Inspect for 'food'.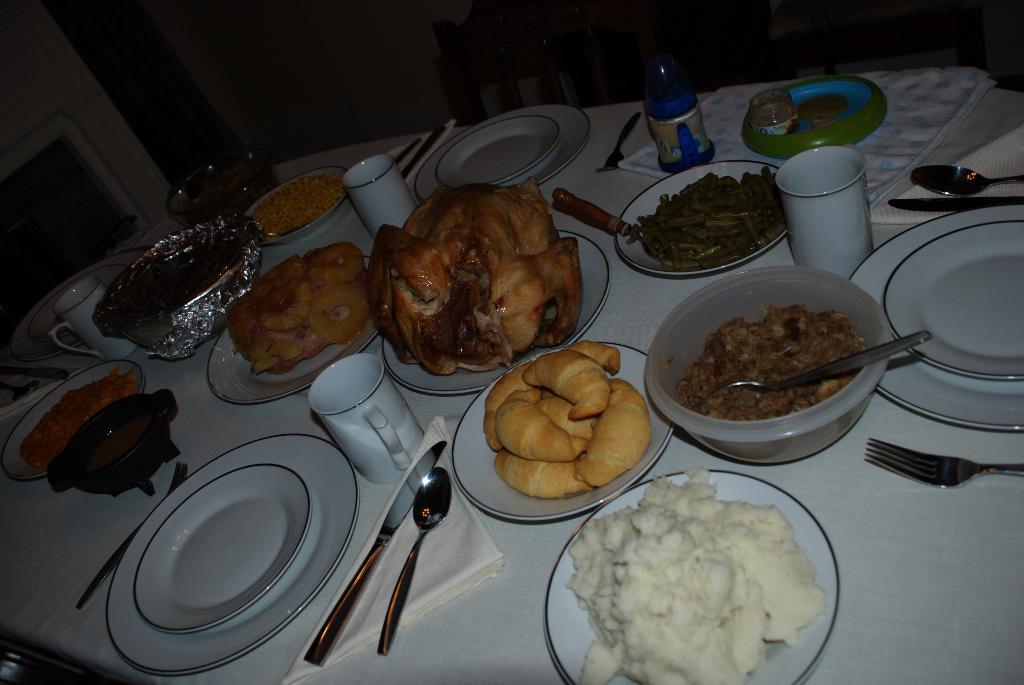
Inspection: pyautogui.locateOnScreen(227, 240, 365, 382).
